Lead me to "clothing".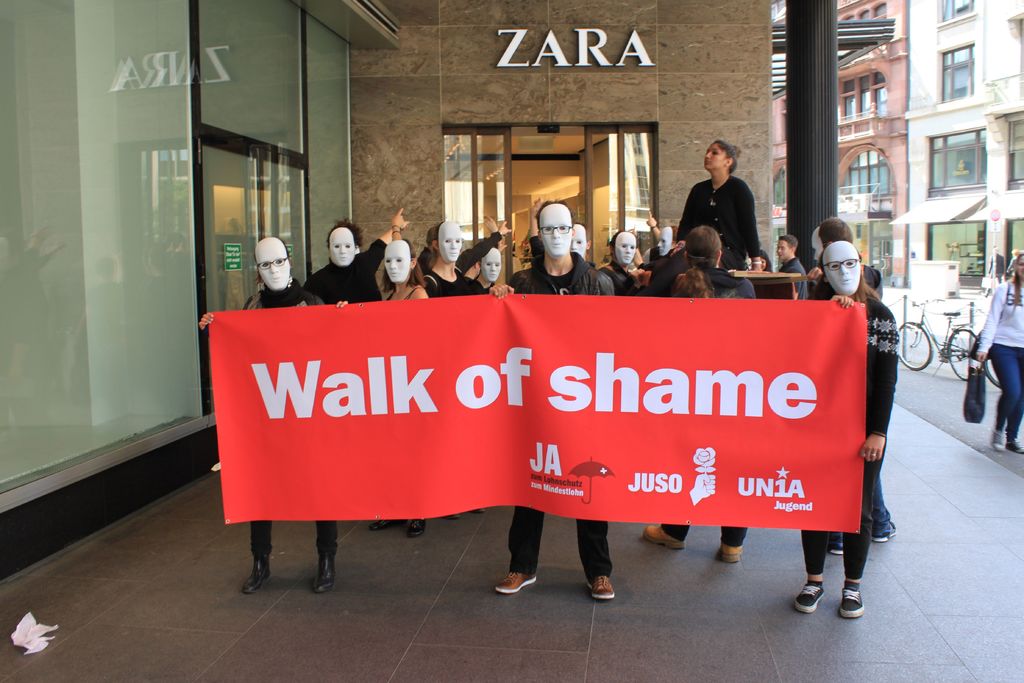
Lead to (307,235,382,297).
